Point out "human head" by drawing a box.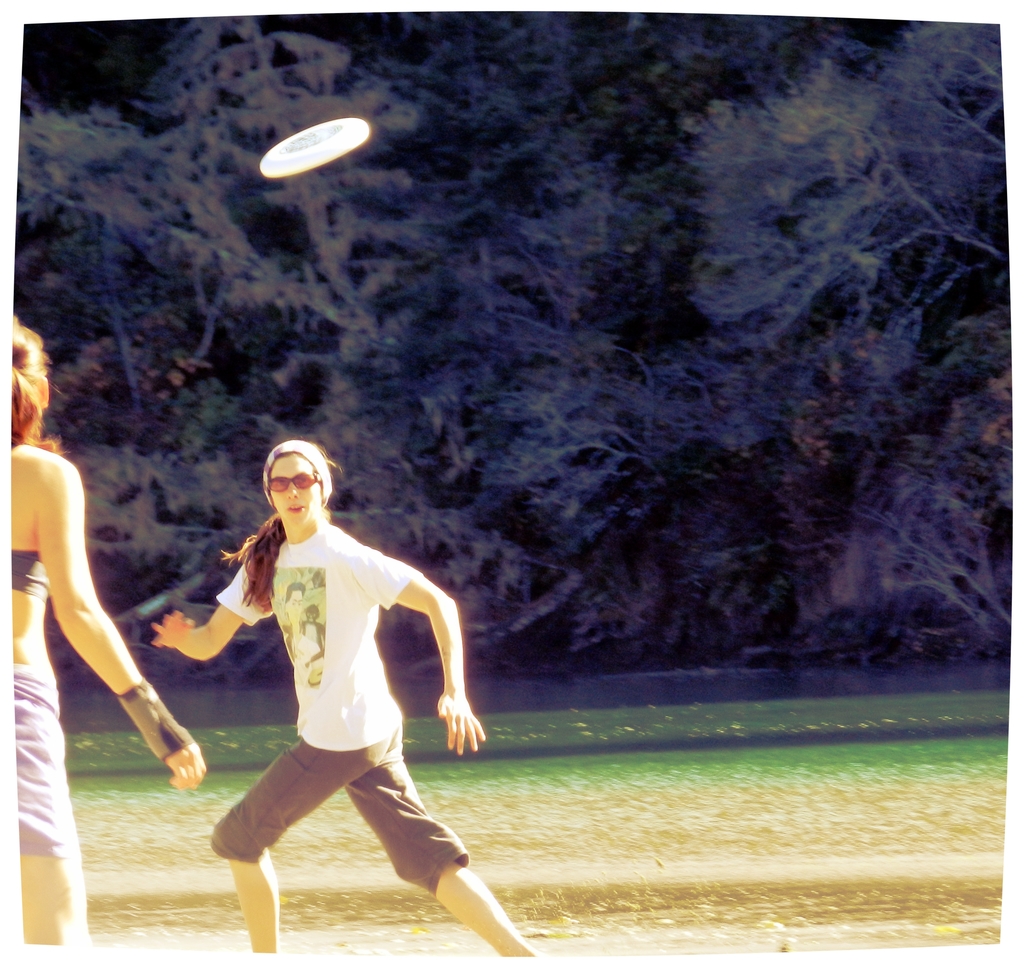
detection(266, 439, 330, 528).
